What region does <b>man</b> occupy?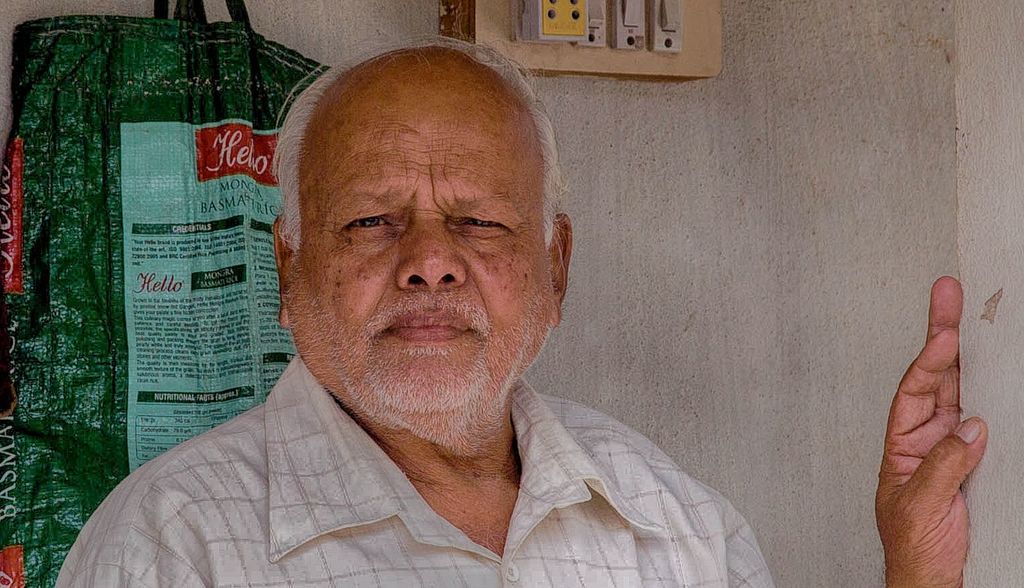
box(54, 29, 990, 587).
